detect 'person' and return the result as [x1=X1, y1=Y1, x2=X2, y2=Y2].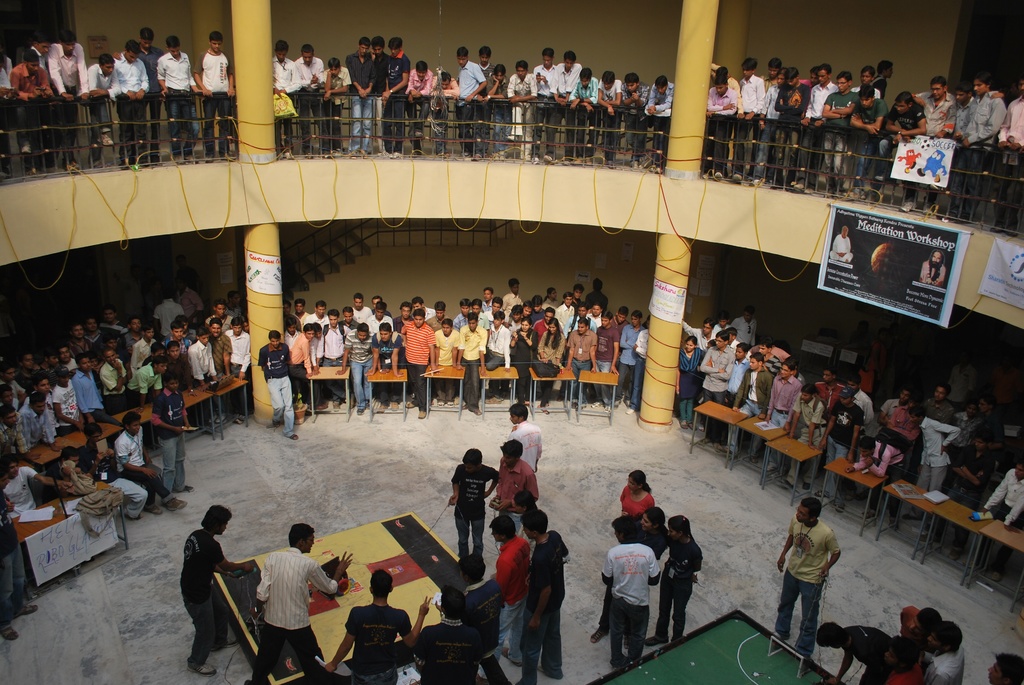
[x1=946, y1=402, x2=976, y2=494].
